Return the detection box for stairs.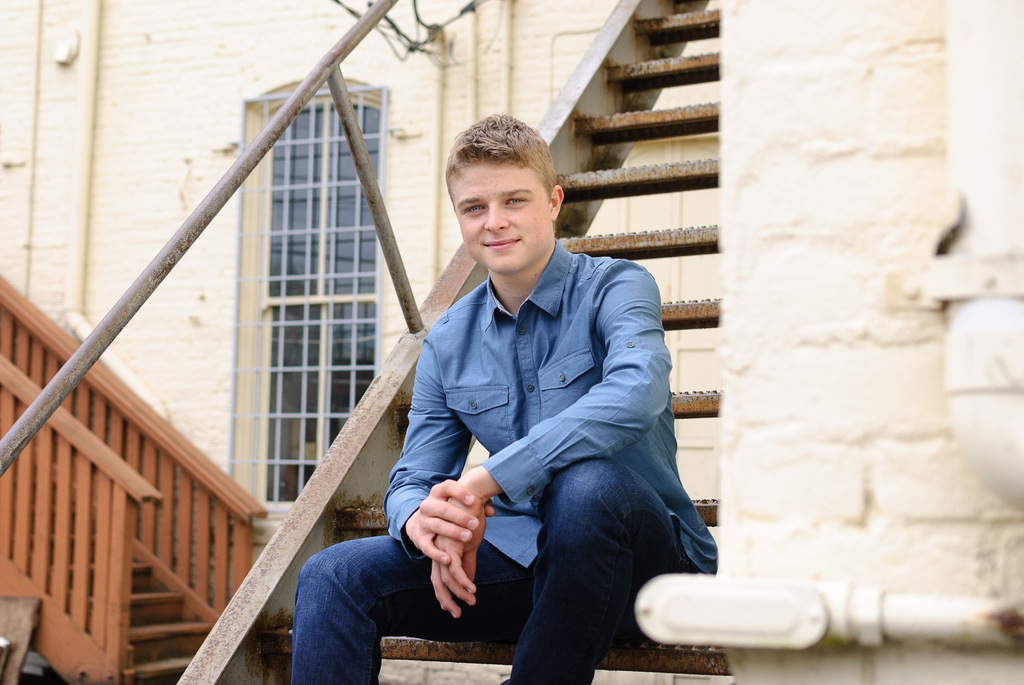
rect(8, 458, 215, 684).
